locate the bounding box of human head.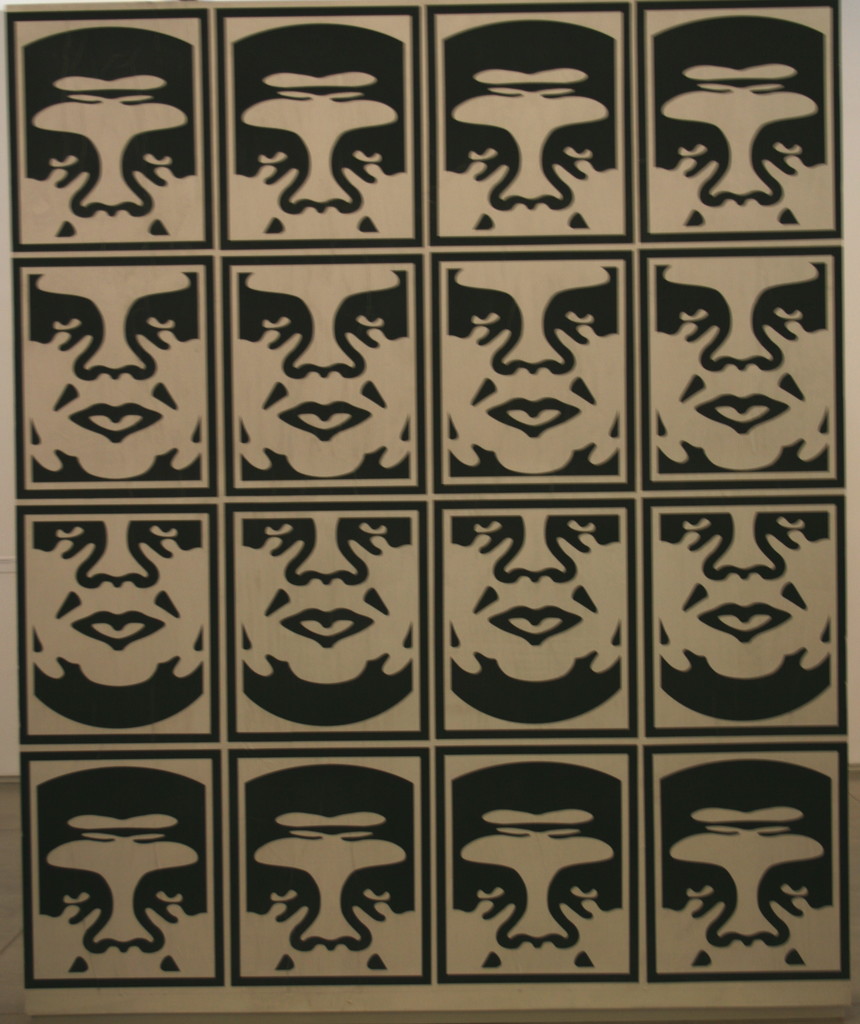
Bounding box: 652 256 836 471.
